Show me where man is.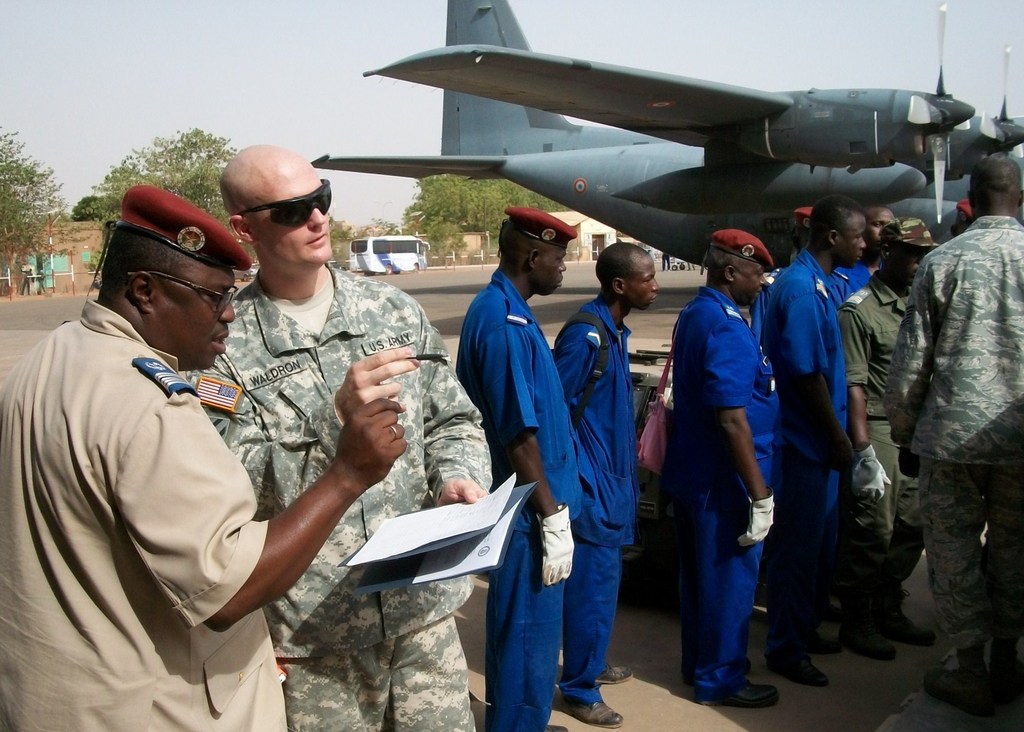
man is at BBox(878, 139, 1023, 719).
